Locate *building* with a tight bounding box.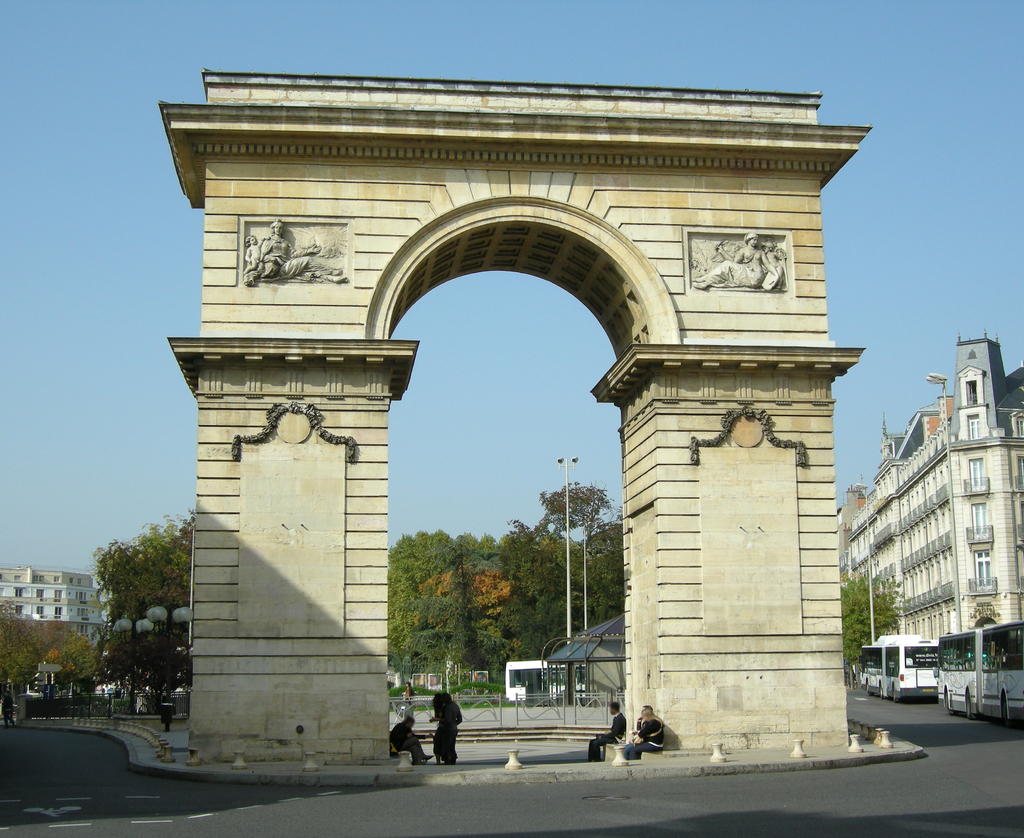
(x1=852, y1=318, x2=1020, y2=678).
